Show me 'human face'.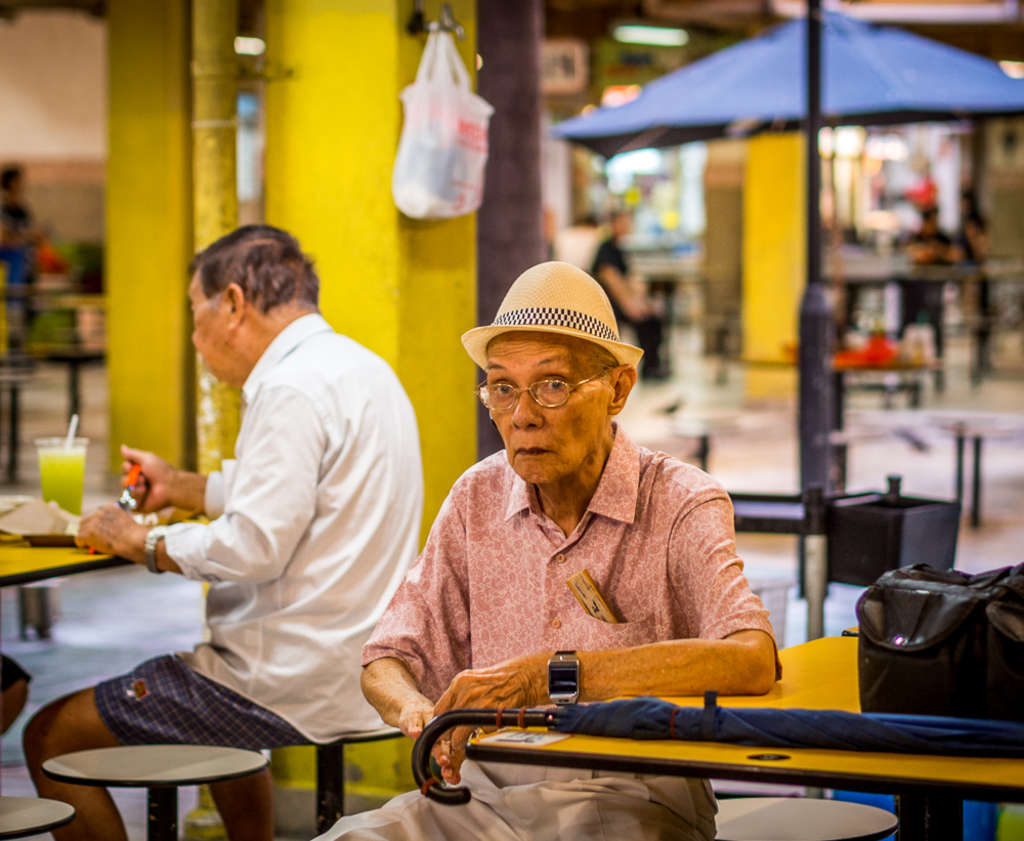
'human face' is here: box(483, 326, 608, 487).
